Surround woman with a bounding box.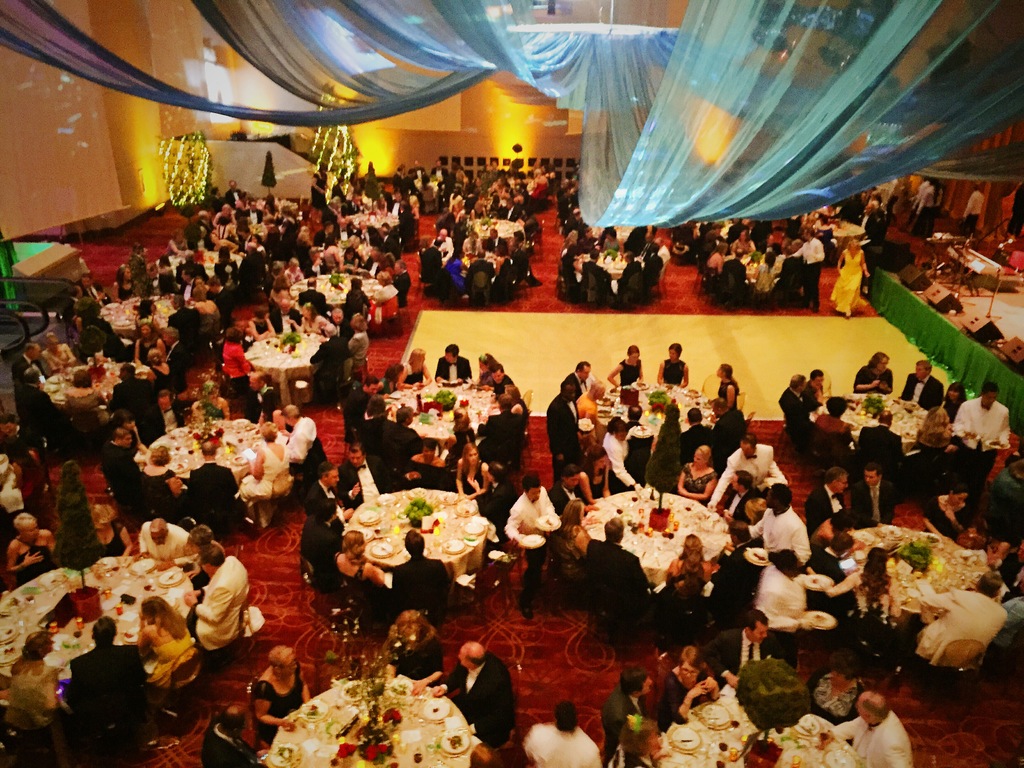
(143, 348, 175, 391).
